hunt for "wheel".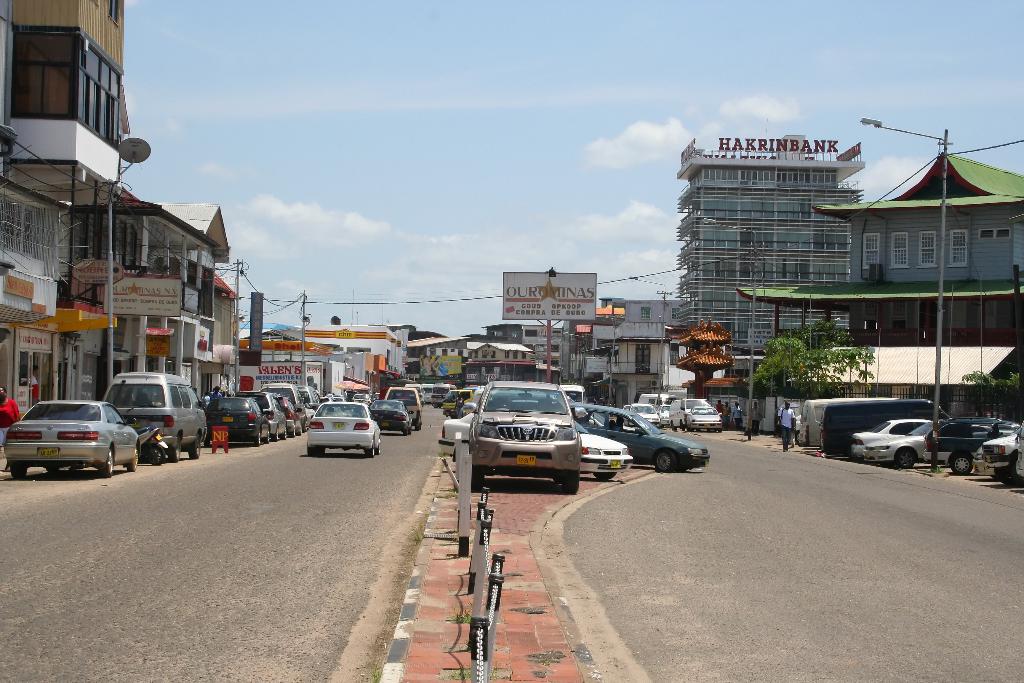
Hunted down at box=[93, 447, 118, 477].
